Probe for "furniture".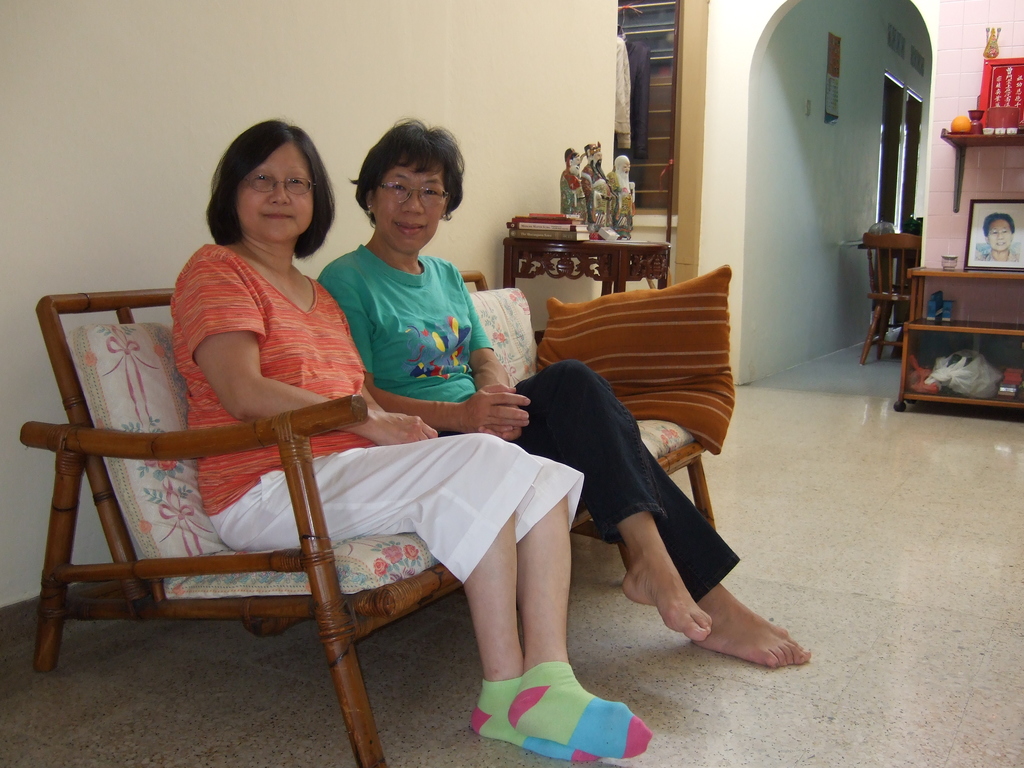
Probe result: left=890, top=264, right=1023, bottom=410.
